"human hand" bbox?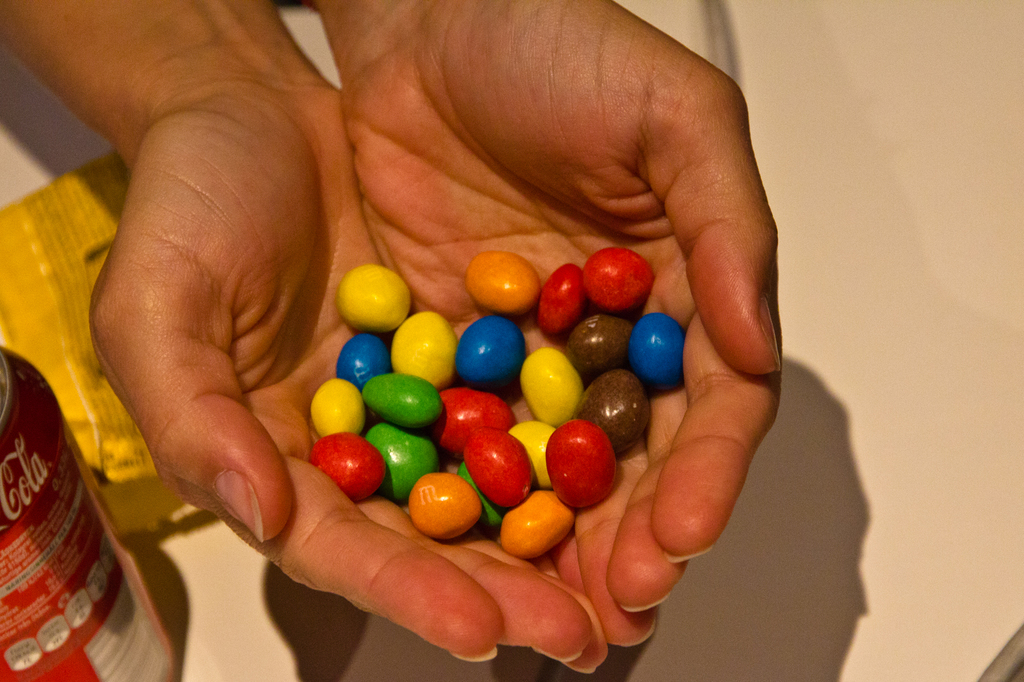
(345, 0, 783, 650)
